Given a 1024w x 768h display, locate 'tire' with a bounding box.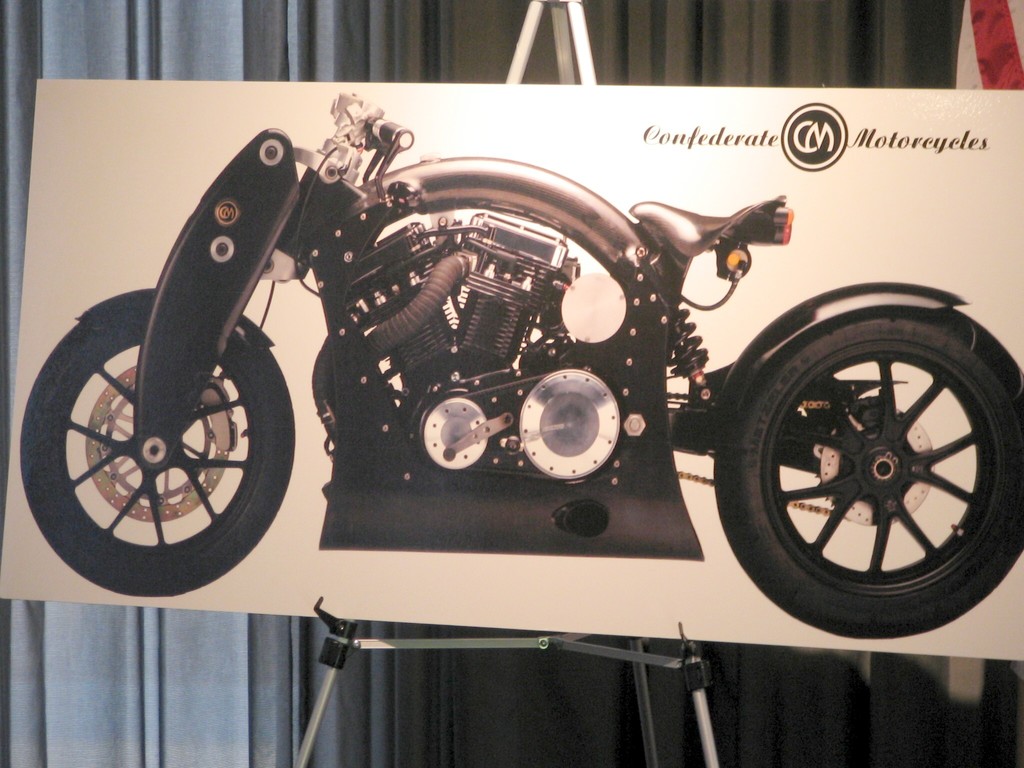
Located: rect(717, 289, 1005, 636).
